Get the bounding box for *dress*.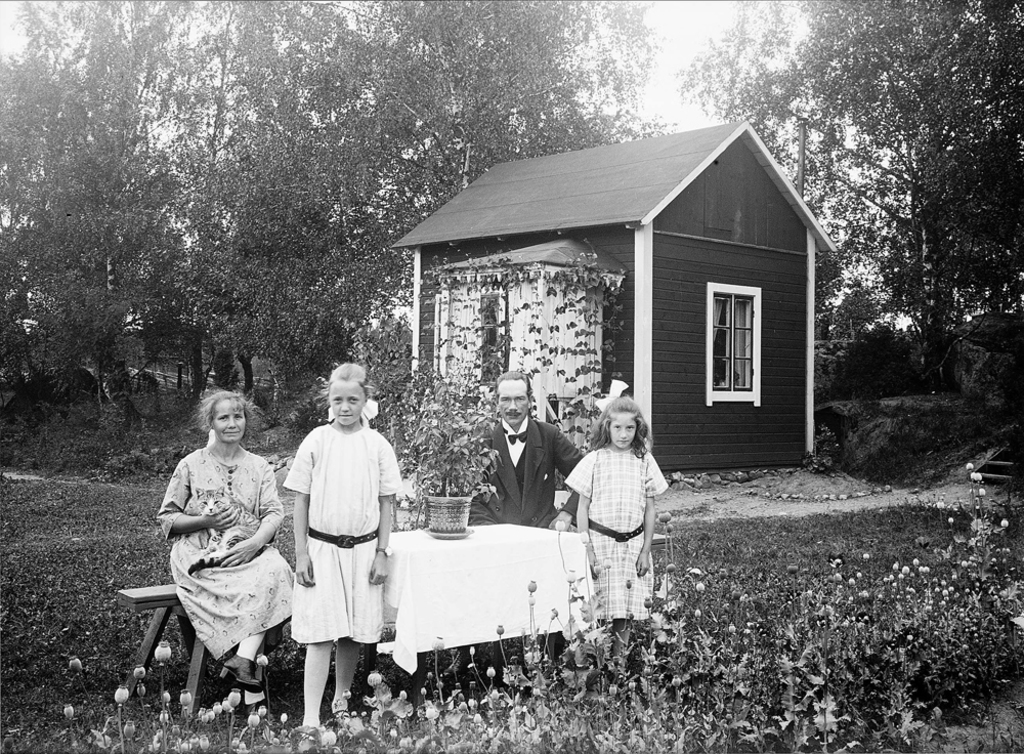
x1=563, y1=453, x2=671, y2=619.
